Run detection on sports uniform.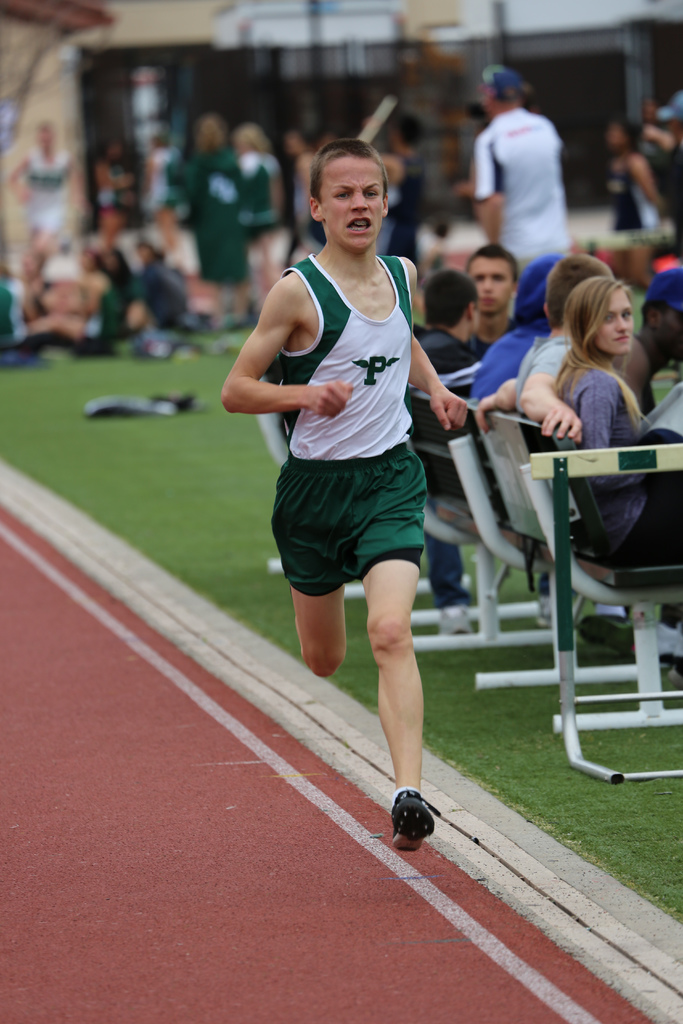
Result: (466, 115, 577, 260).
